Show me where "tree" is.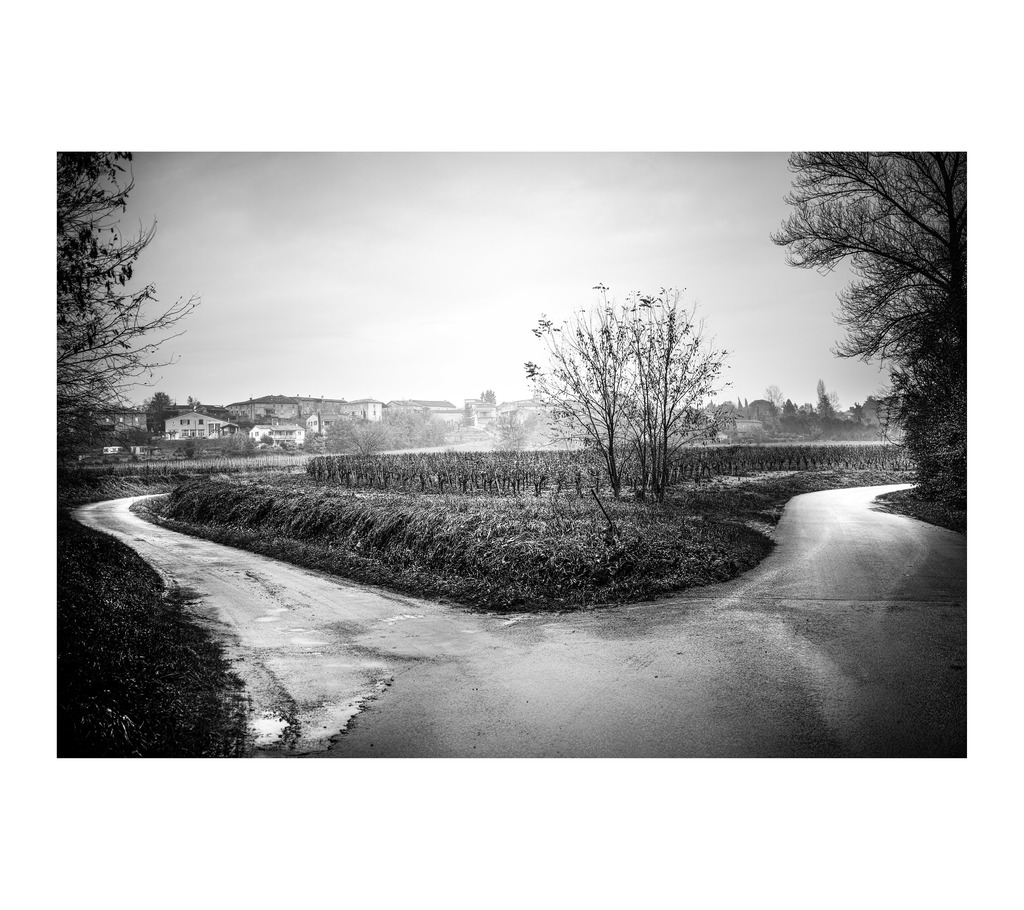
"tree" is at <box>763,383,795,411</box>.
